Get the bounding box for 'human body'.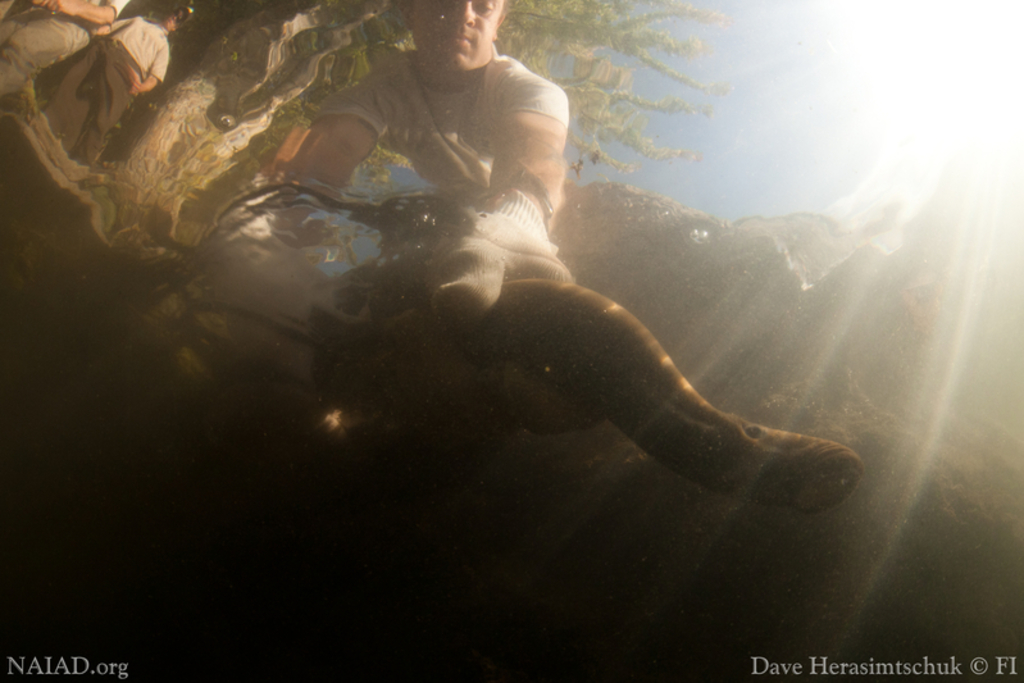
pyautogui.locateOnScreen(4, 0, 128, 86).
